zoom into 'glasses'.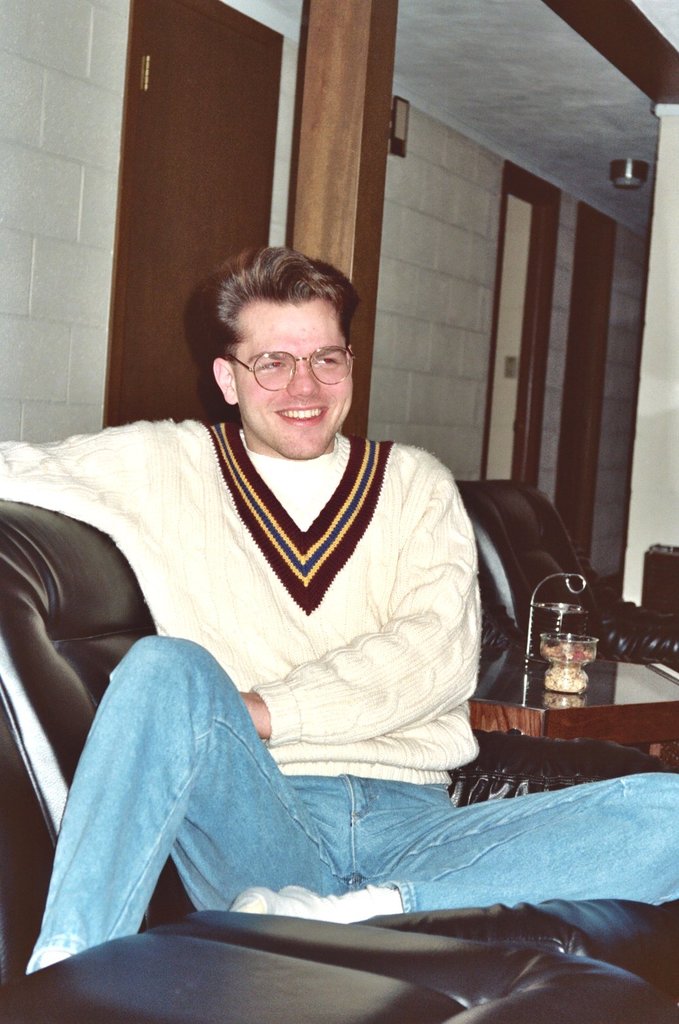
Zoom target: (x1=219, y1=344, x2=358, y2=395).
